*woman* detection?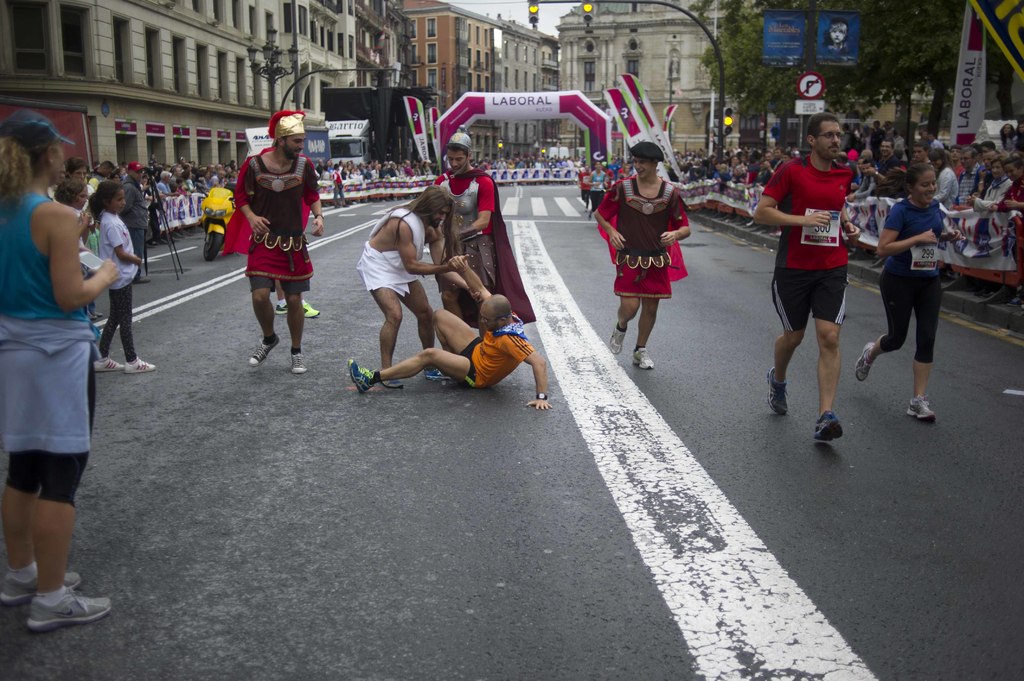
bbox=(175, 178, 188, 198)
